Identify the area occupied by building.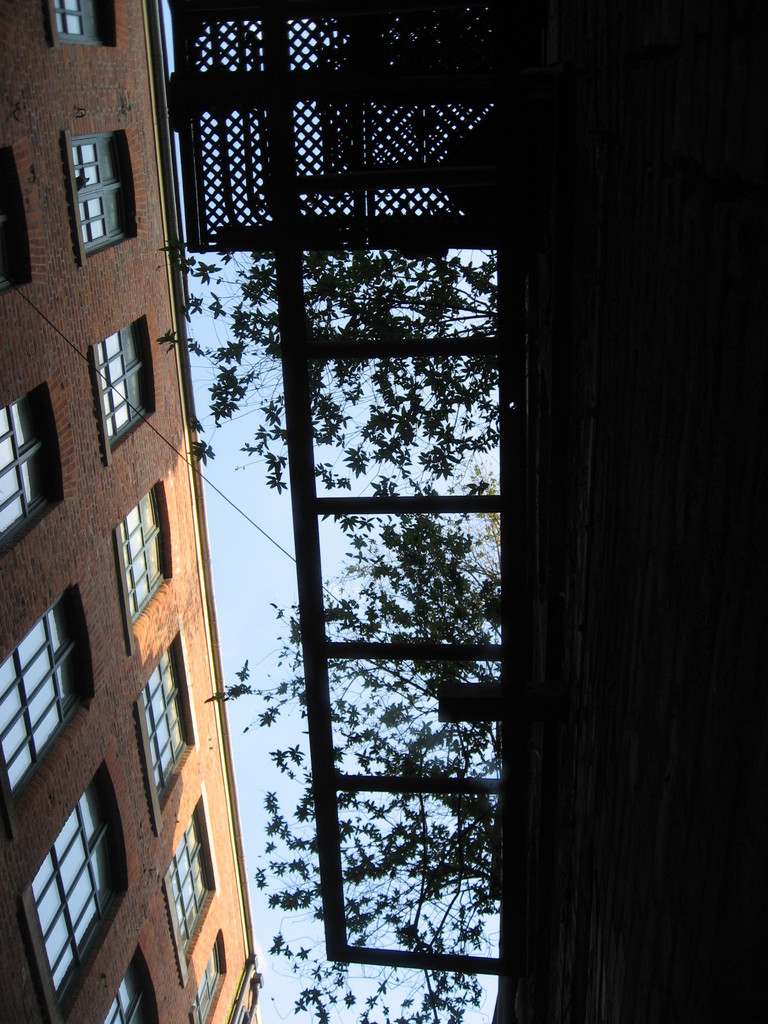
Area: 0, 0, 265, 1023.
